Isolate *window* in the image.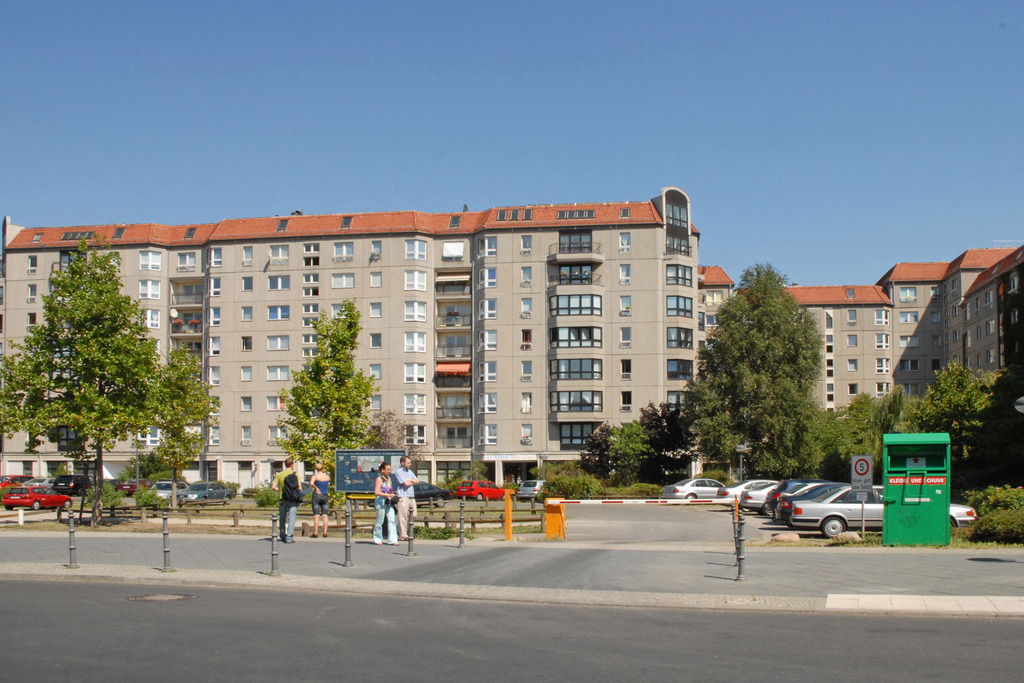
Isolated region: x1=515 y1=323 x2=535 y2=350.
